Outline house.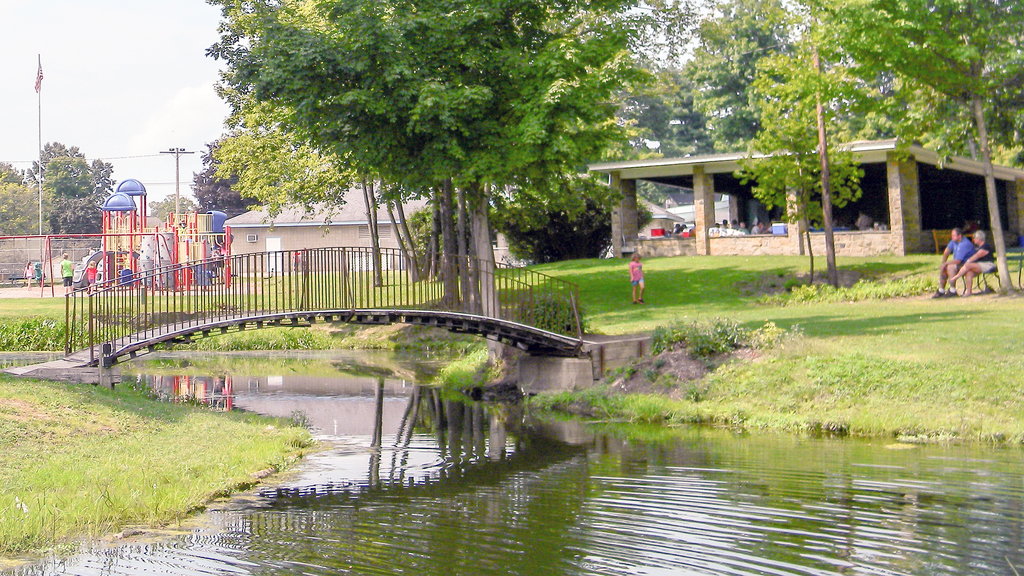
Outline: left=219, top=170, right=539, bottom=279.
